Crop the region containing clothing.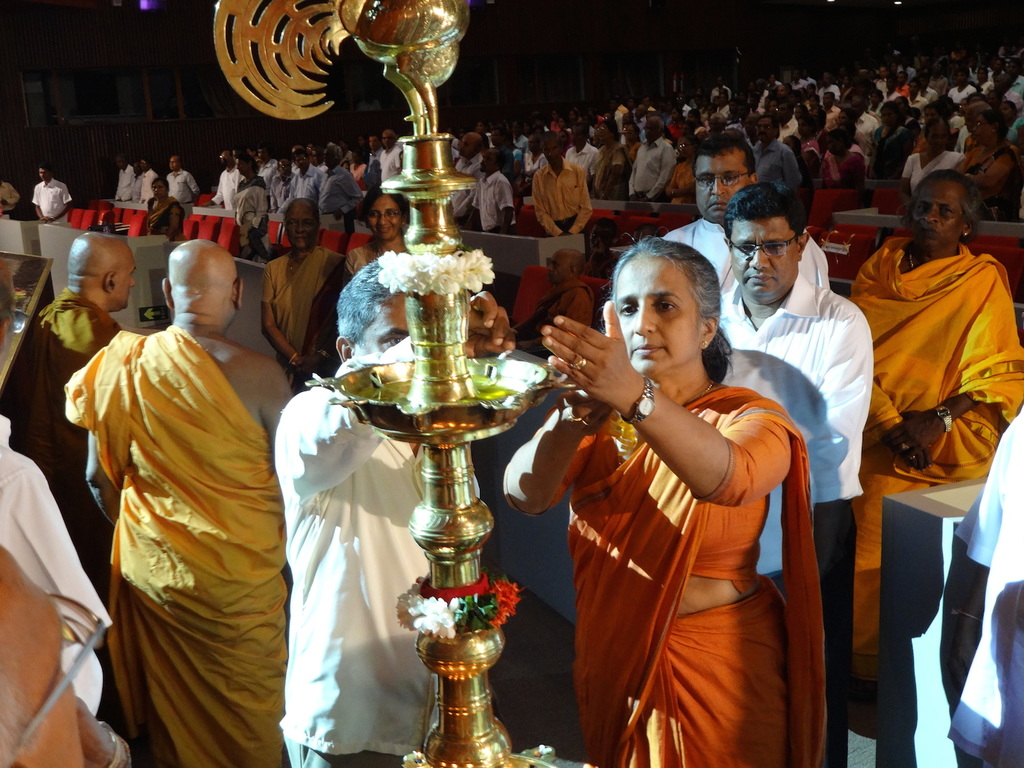
Crop region: region(214, 167, 238, 208).
